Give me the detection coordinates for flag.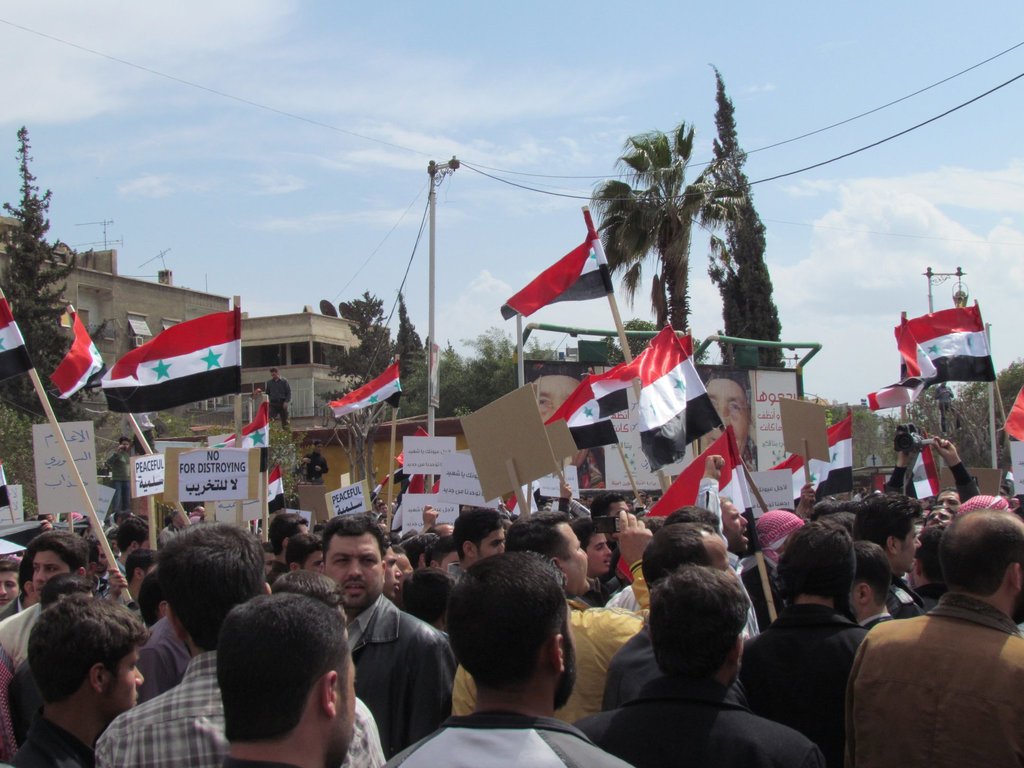
l=541, t=379, r=615, b=452.
